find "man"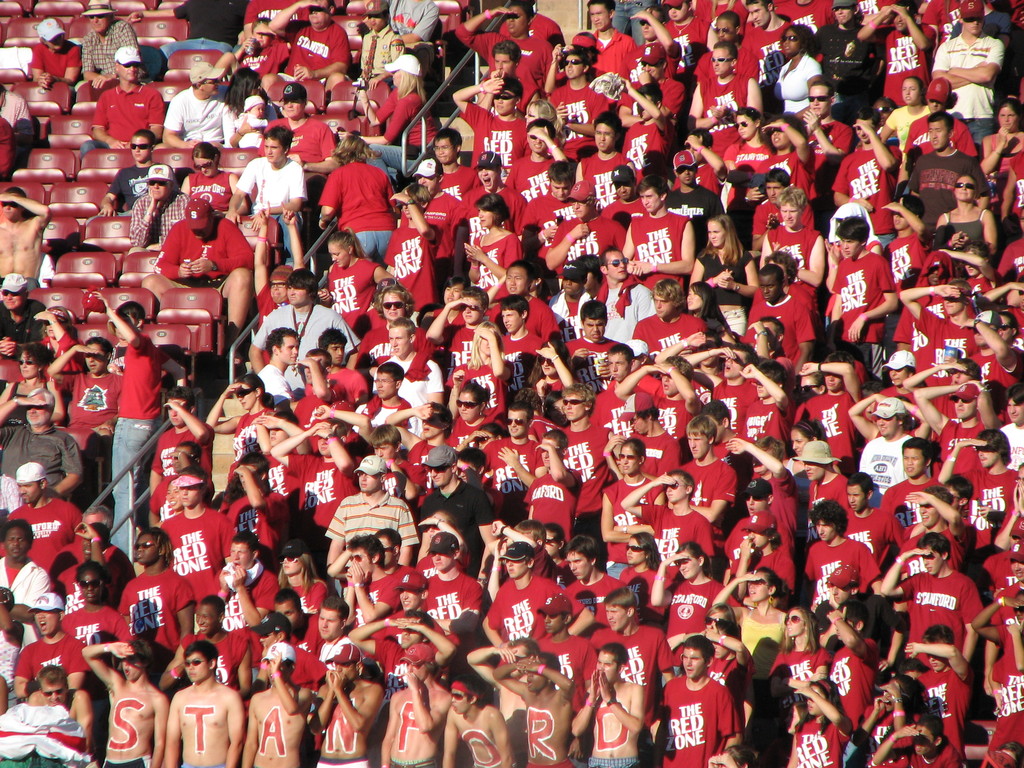
crop(589, 243, 652, 344)
